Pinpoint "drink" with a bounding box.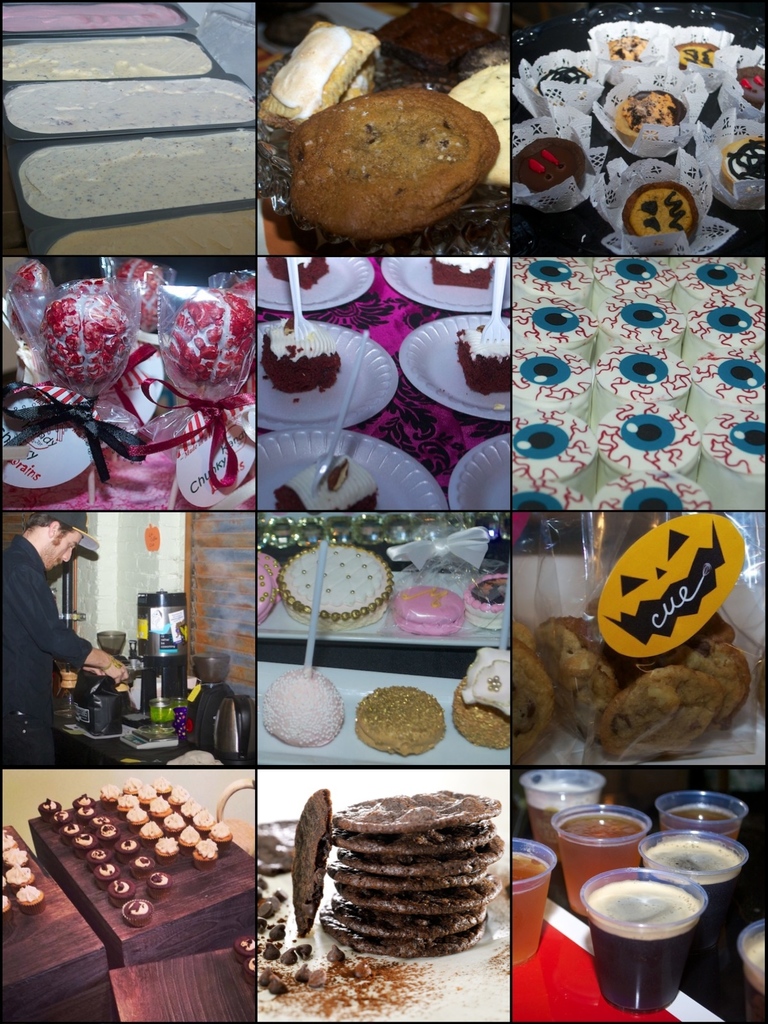
x1=581, y1=865, x2=721, y2=1012.
